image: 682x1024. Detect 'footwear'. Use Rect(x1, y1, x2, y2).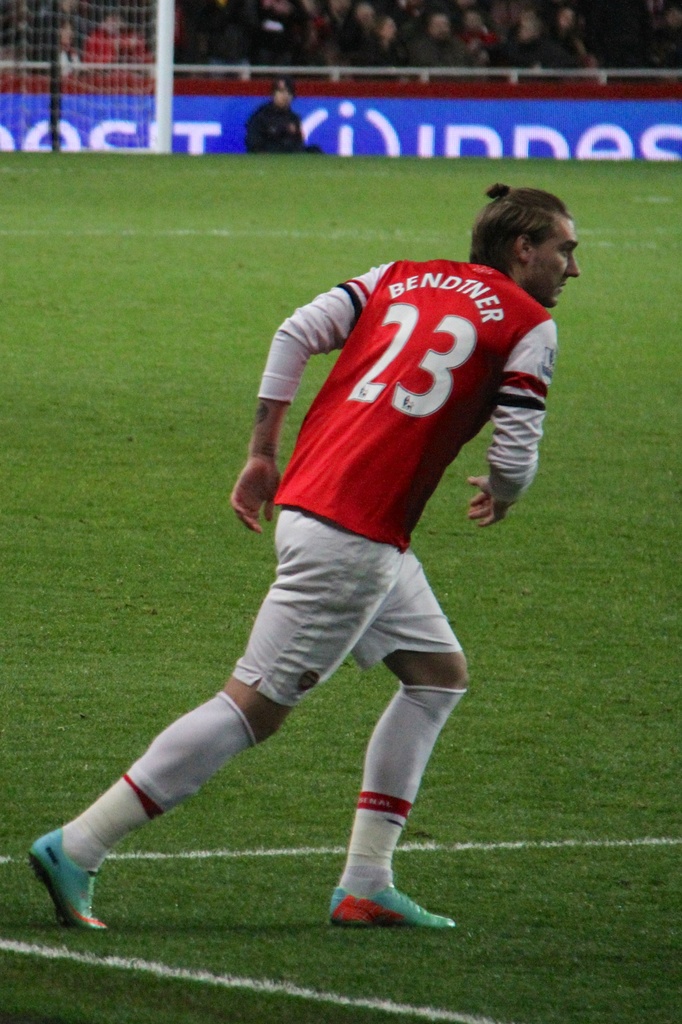
Rect(26, 829, 111, 933).
